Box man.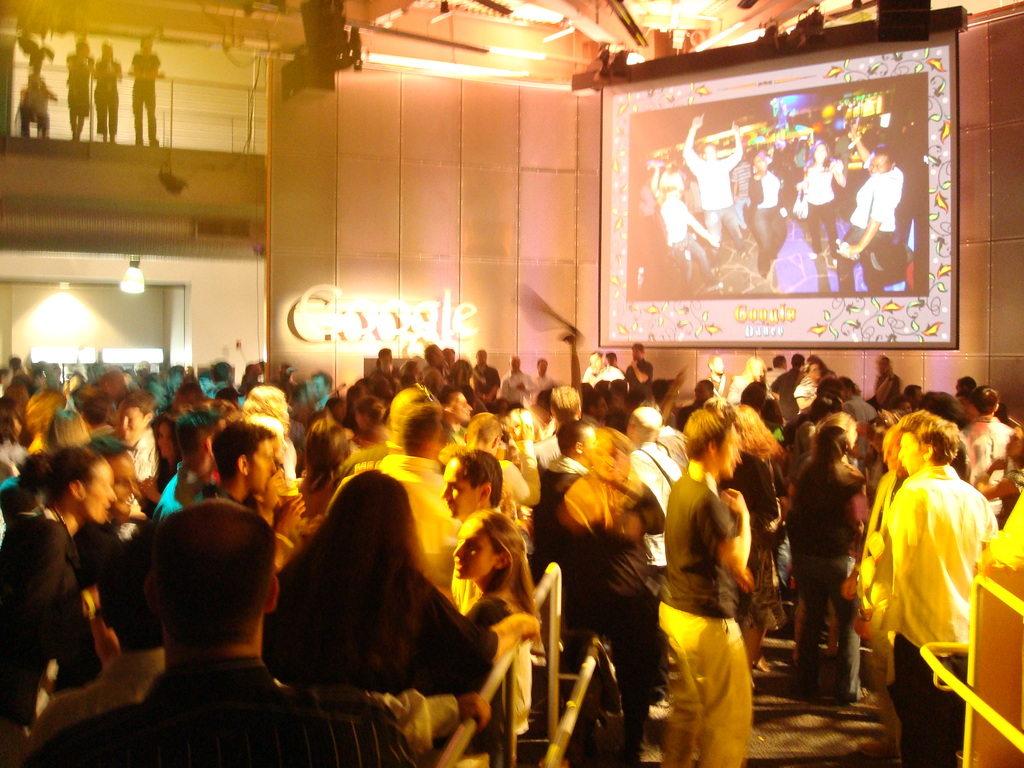
locate(340, 403, 461, 593).
